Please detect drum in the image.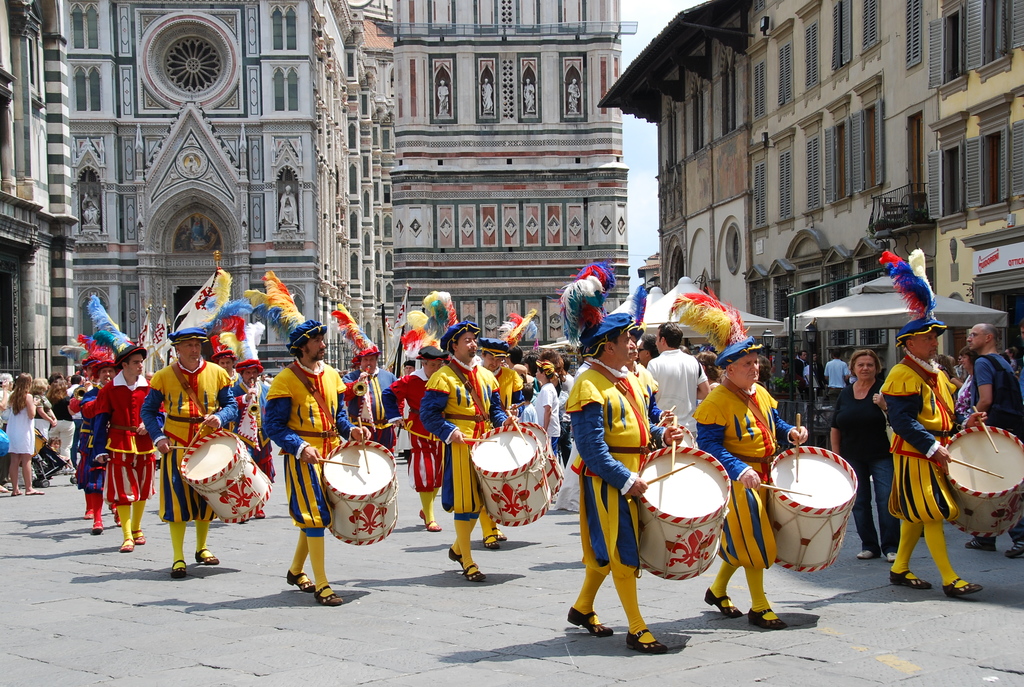
{"x1": 319, "y1": 438, "x2": 415, "y2": 547}.
